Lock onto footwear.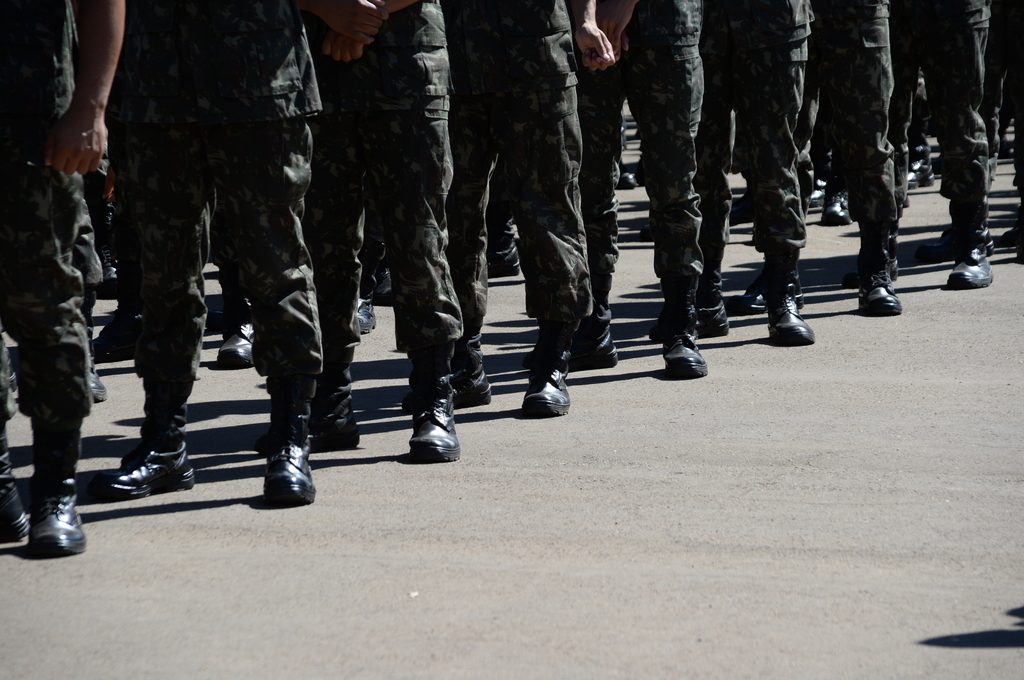
Locked: {"x1": 92, "y1": 315, "x2": 130, "y2": 358}.
